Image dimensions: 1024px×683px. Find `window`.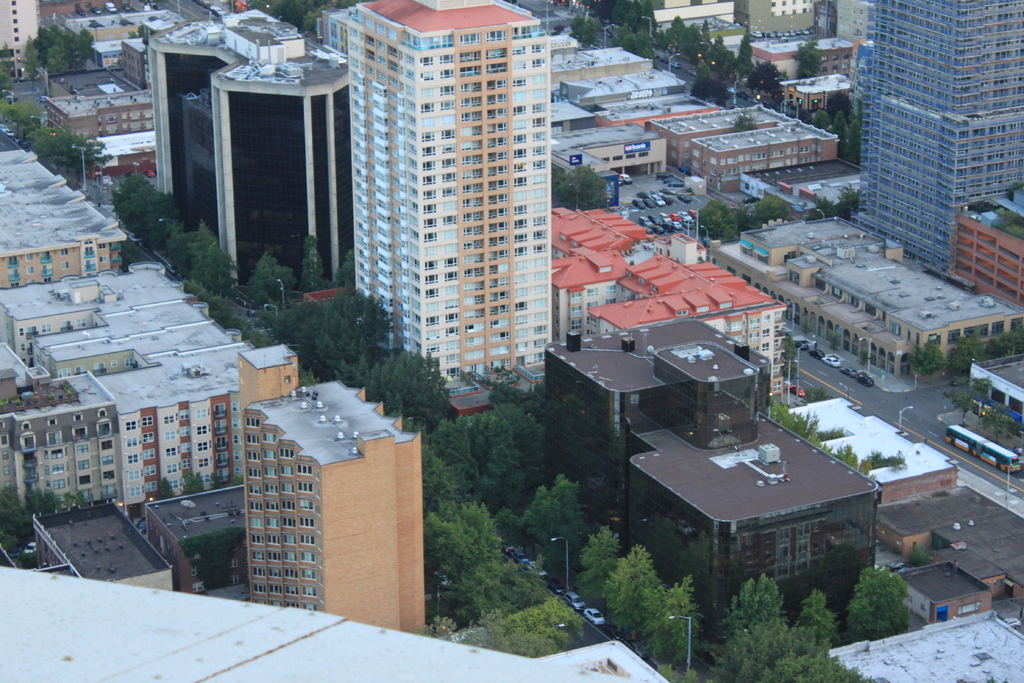
box=[516, 316, 527, 325].
